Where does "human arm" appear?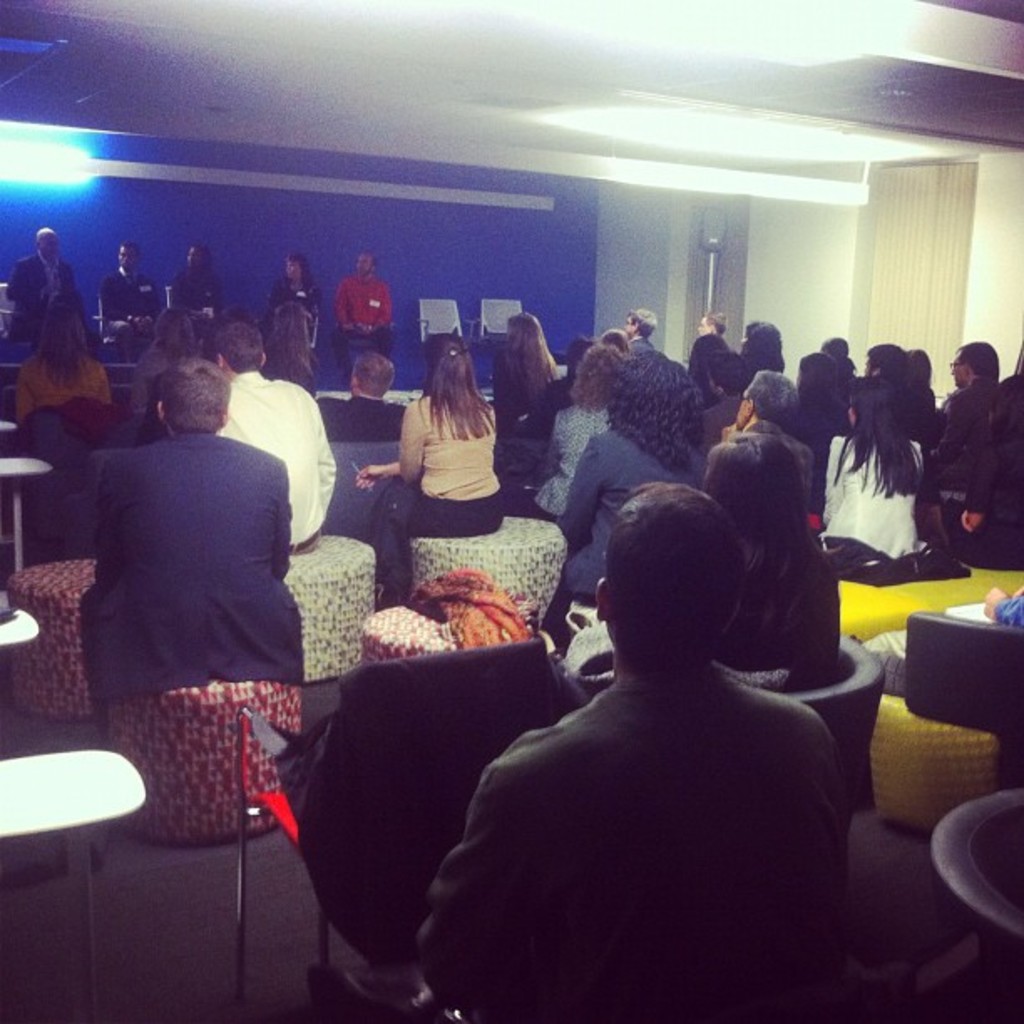
Appears at detection(920, 388, 974, 463).
